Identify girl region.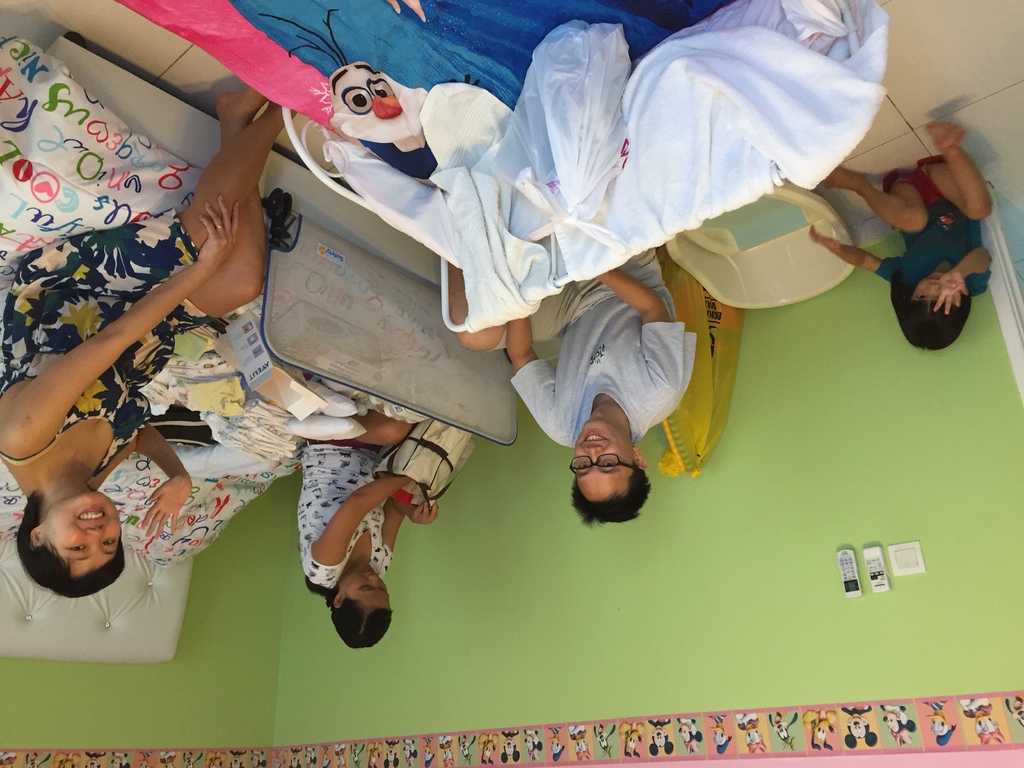
Region: rect(0, 87, 301, 602).
